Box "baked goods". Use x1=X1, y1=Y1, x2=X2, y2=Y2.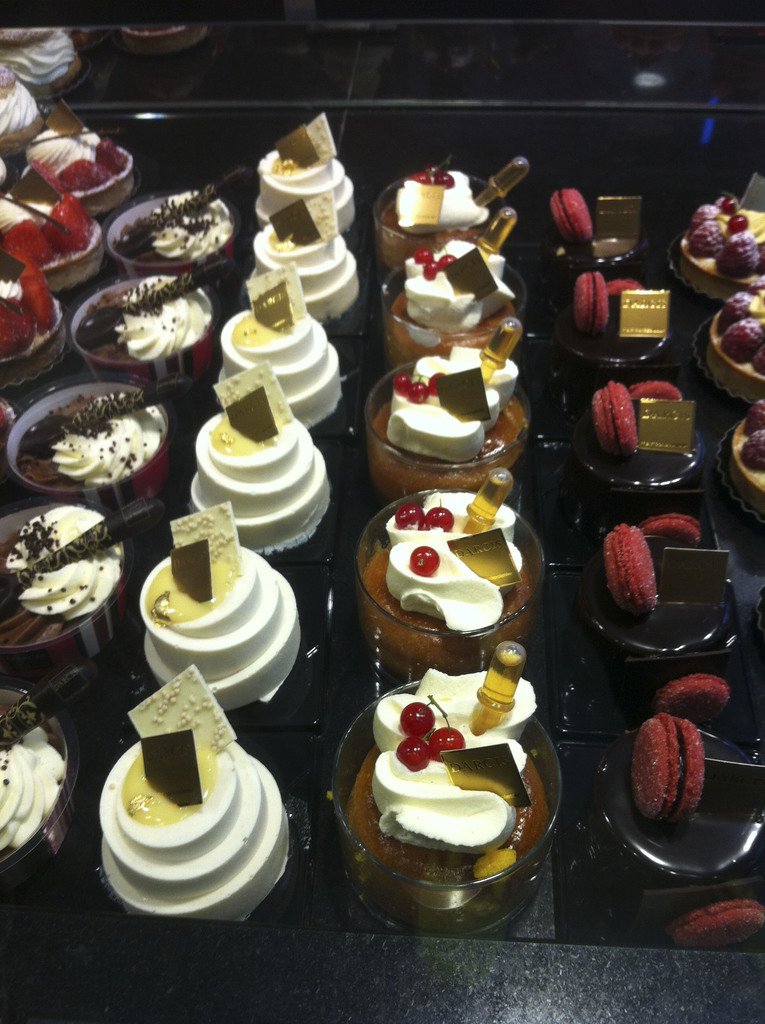
x1=138, y1=504, x2=302, y2=712.
